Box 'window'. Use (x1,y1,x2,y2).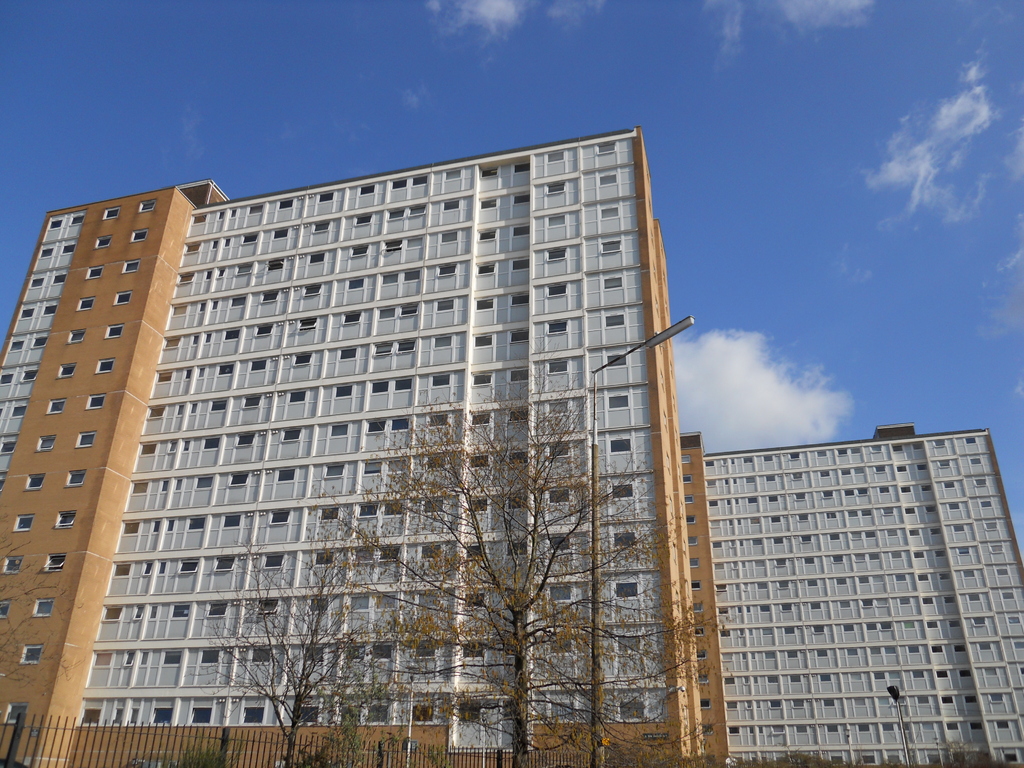
(874,444,881,454).
